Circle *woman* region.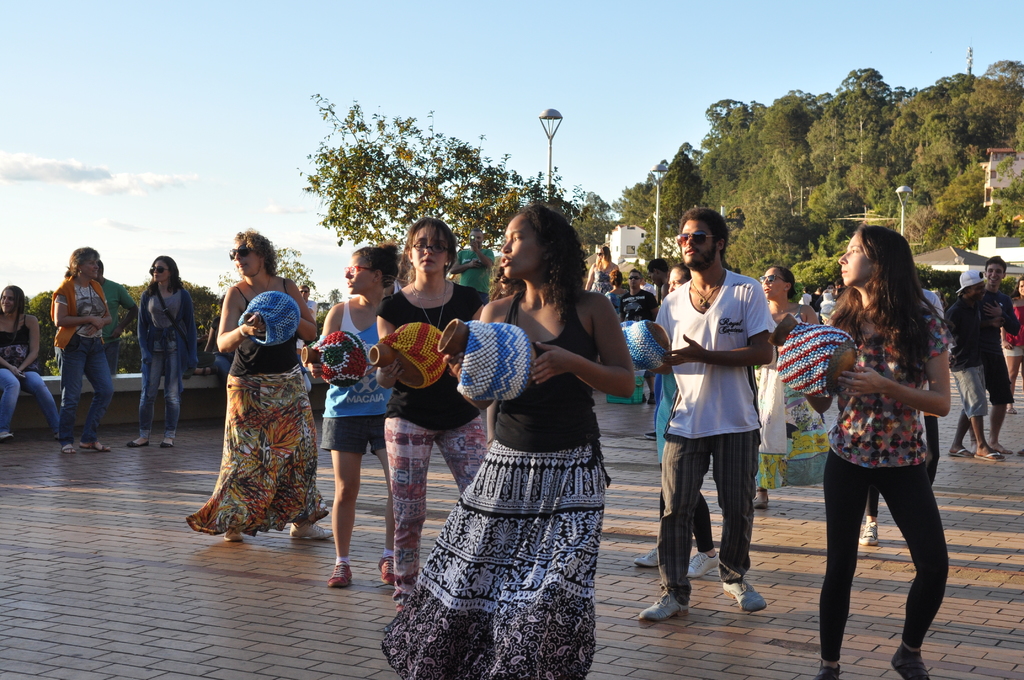
Region: box(604, 266, 628, 323).
